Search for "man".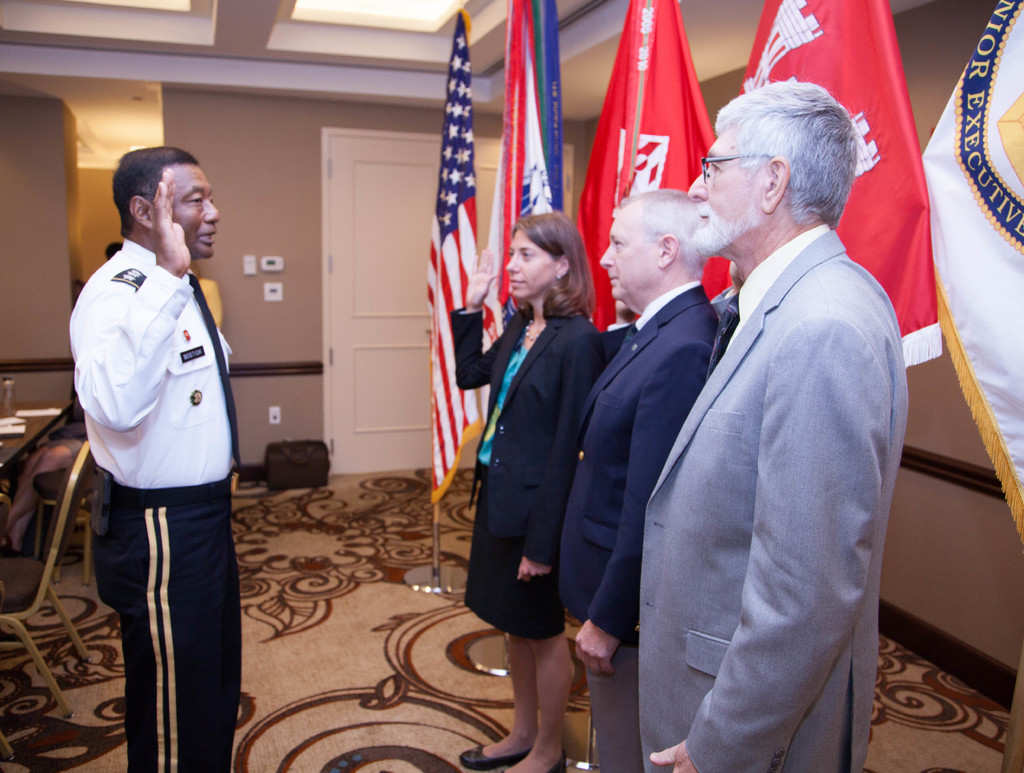
Found at Rect(63, 142, 247, 772).
